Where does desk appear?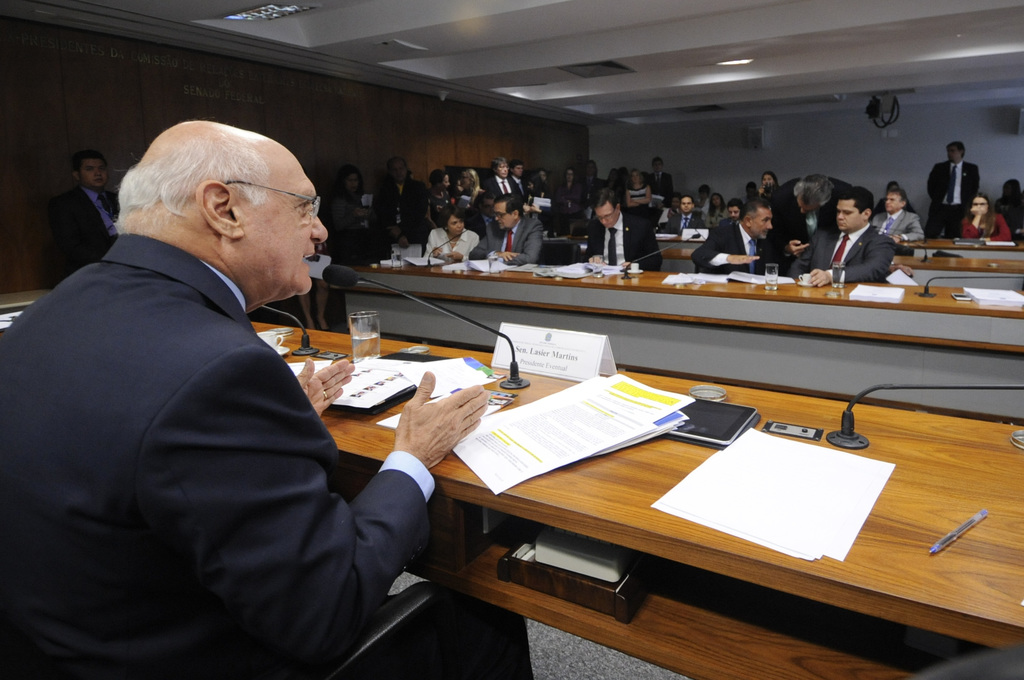
Appears at (253,323,1023,679).
